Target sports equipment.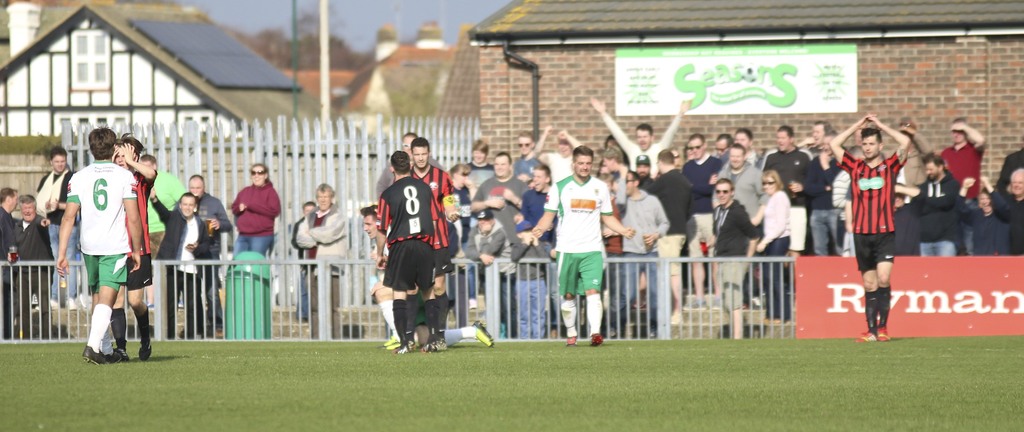
Target region: (393,342,417,356).
